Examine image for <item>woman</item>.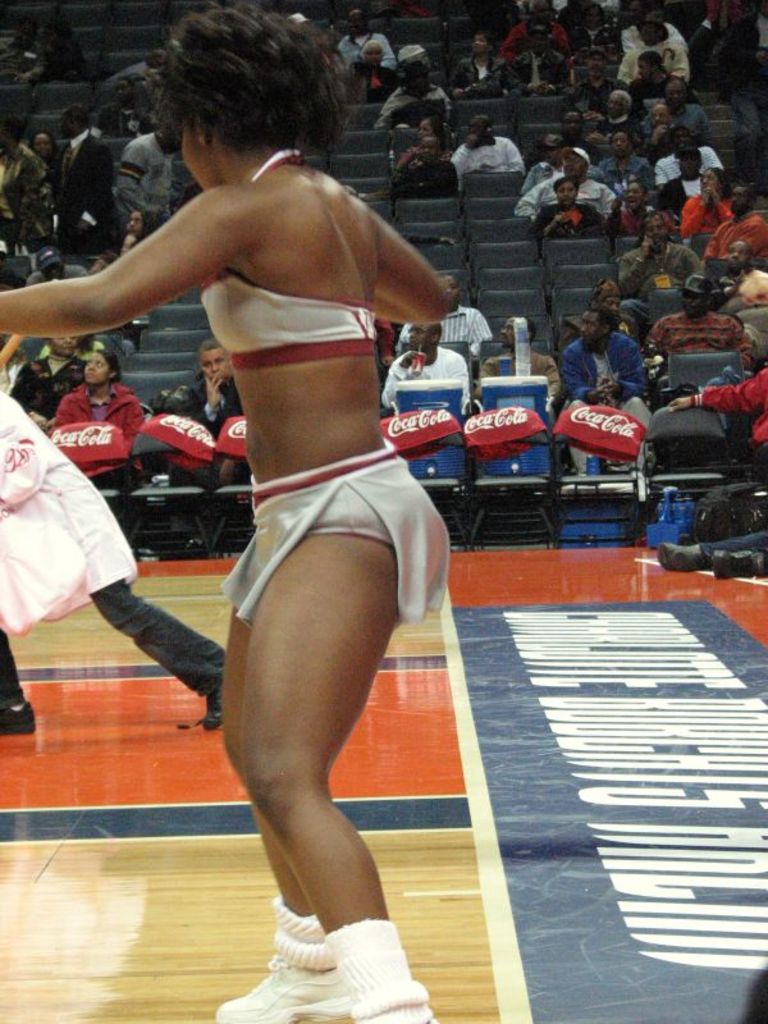
Examination result: 122,211,152,253.
